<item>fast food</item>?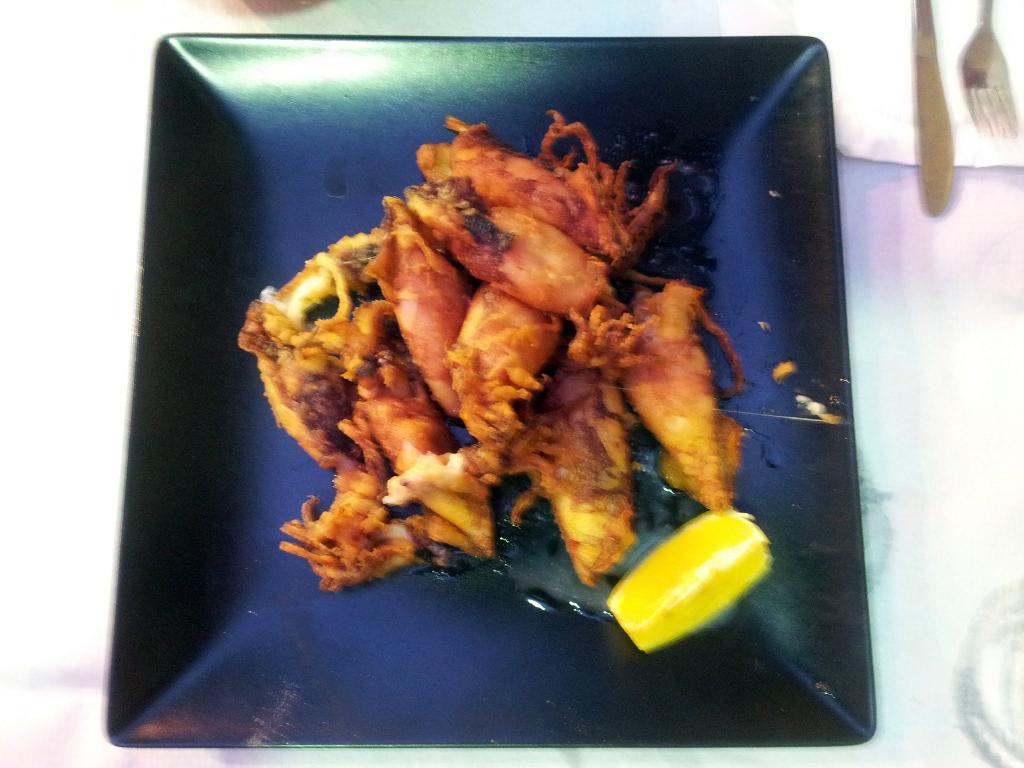
{"left": 211, "top": 98, "right": 797, "bottom": 599}
